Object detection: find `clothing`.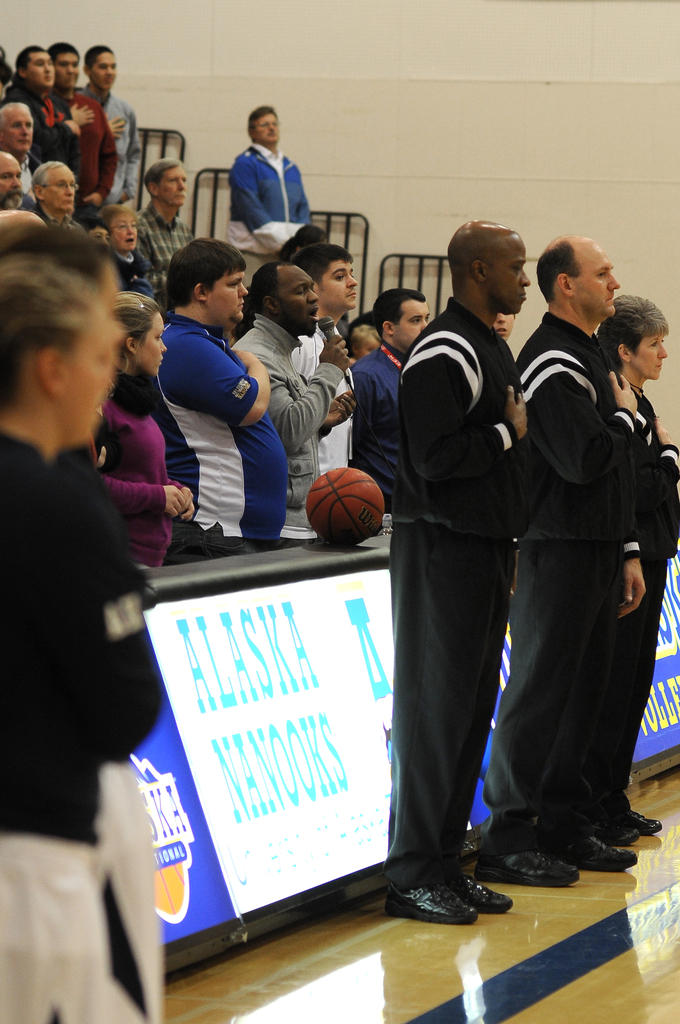
[0, 424, 166, 1023].
